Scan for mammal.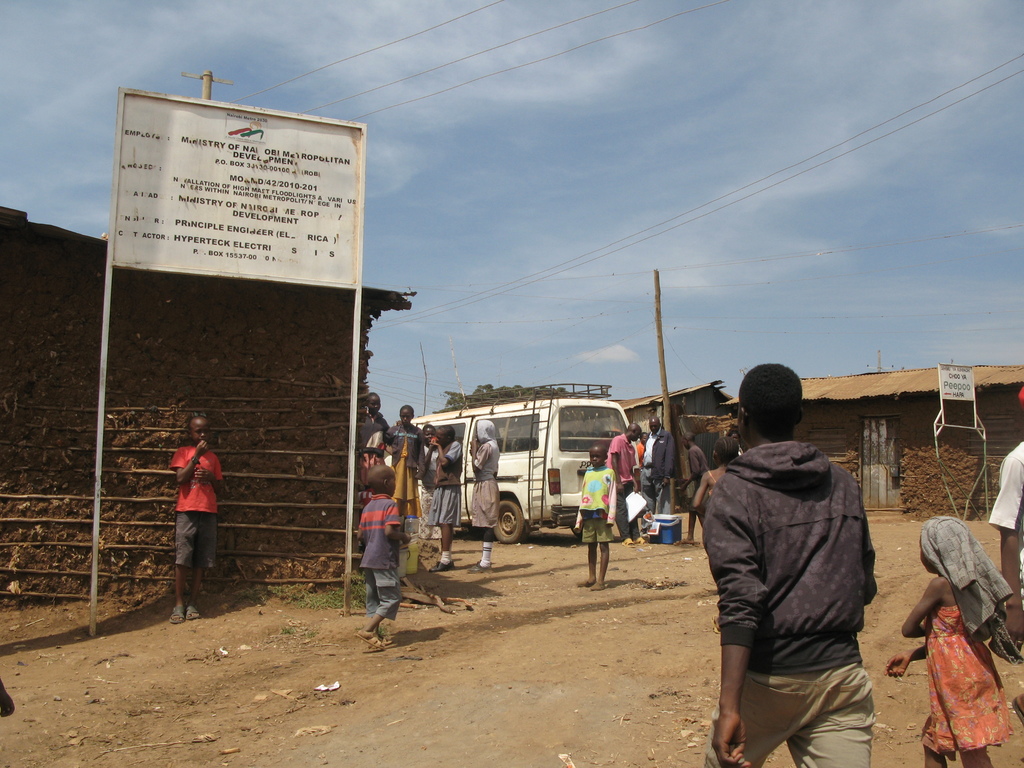
Scan result: select_region(385, 405, 423, 527).
